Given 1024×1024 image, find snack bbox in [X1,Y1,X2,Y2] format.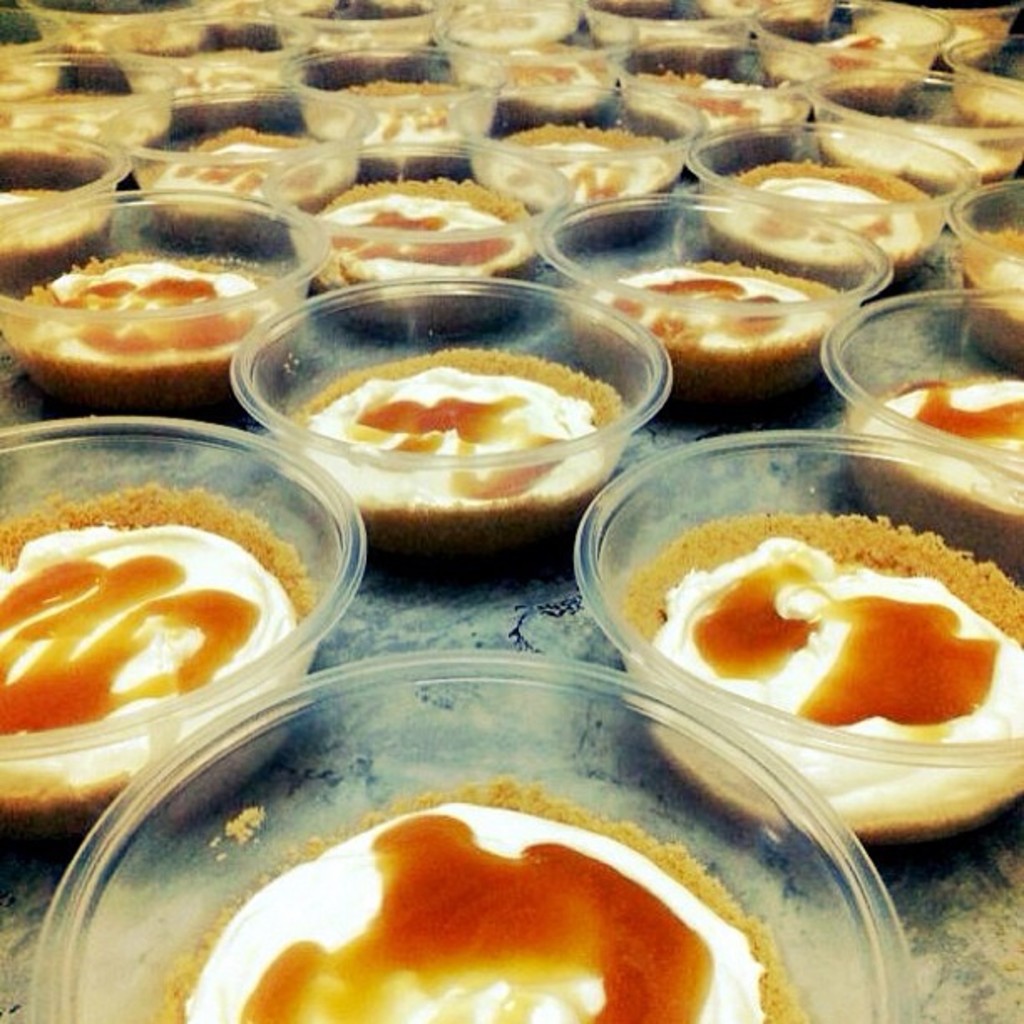
[704,169,955,278].
